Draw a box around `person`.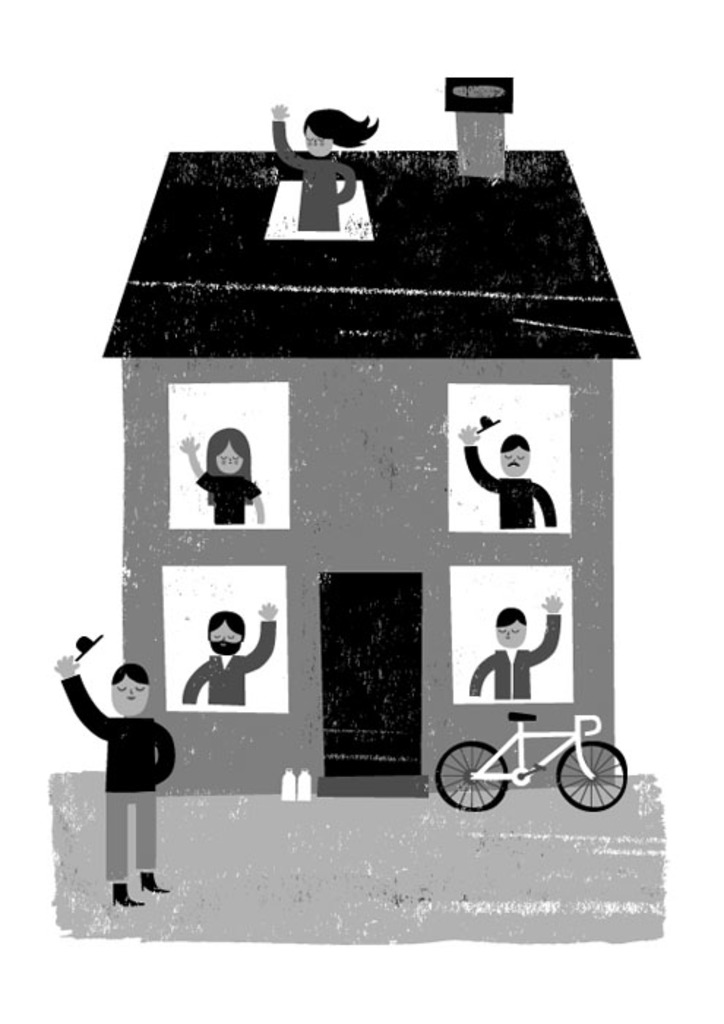
detection(455, 420, 553, 528).
